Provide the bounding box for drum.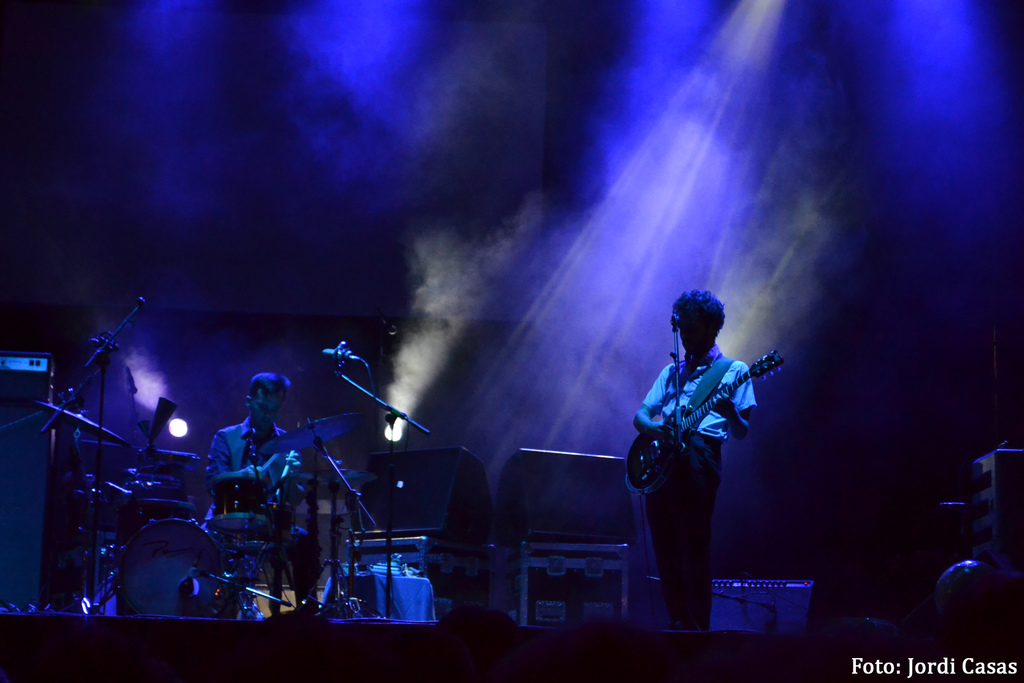
l=117, t=516, r=226, b=617.
